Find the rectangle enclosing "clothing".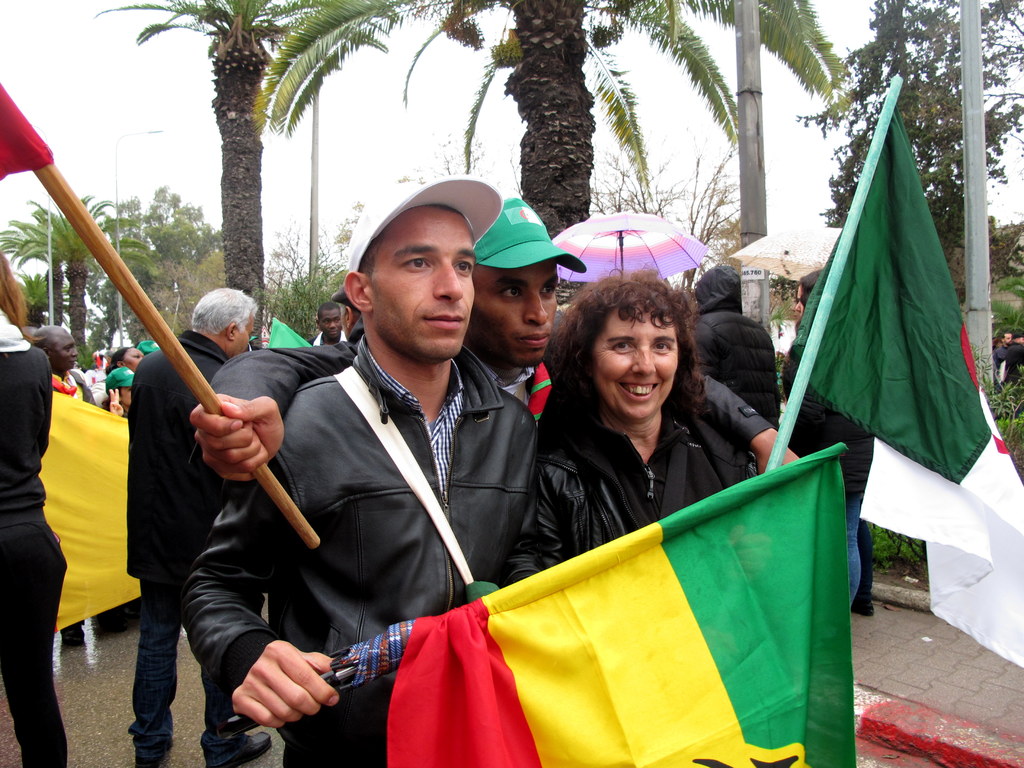
rect(0, 307, 73, 767).
